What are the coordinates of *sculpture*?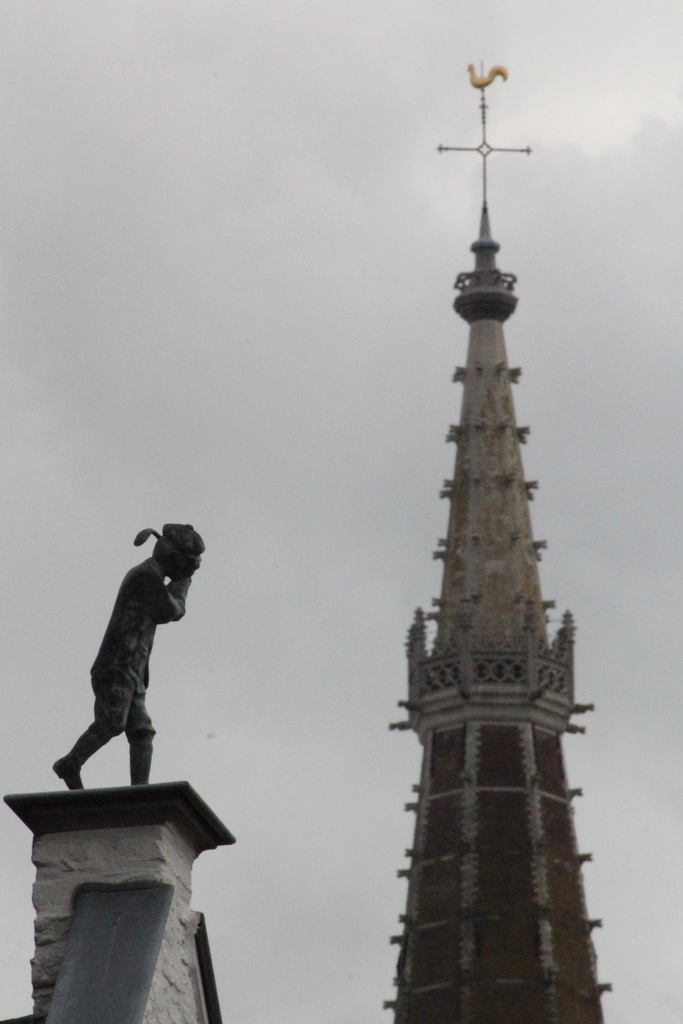
bbox(55, 491, 206, 847).
